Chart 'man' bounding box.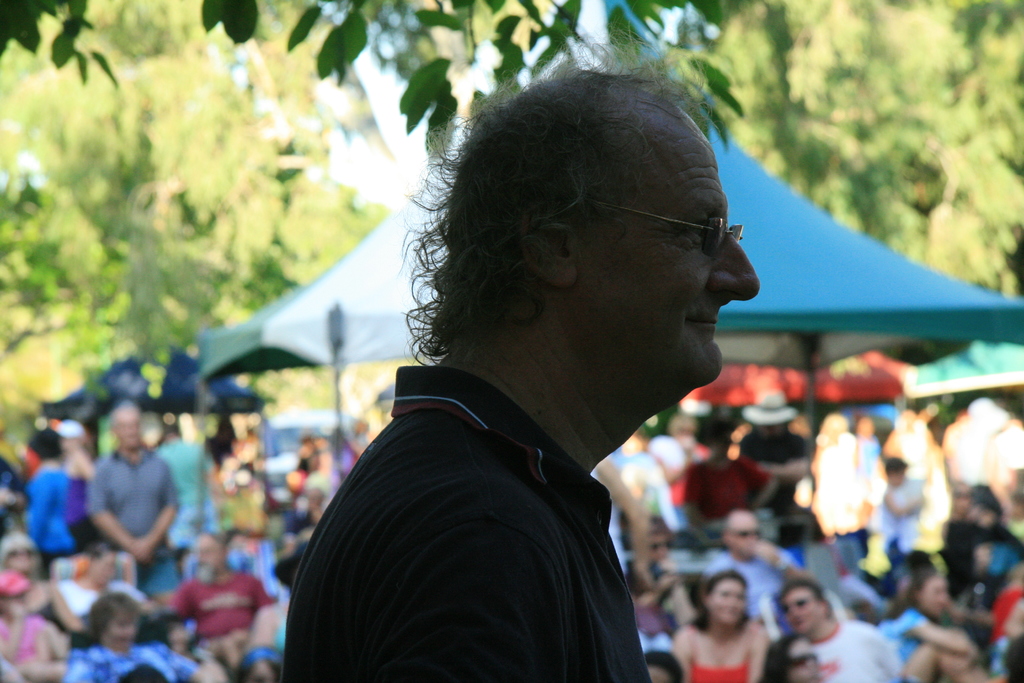
Charted: bbox=(701, 511, 809, 635).
